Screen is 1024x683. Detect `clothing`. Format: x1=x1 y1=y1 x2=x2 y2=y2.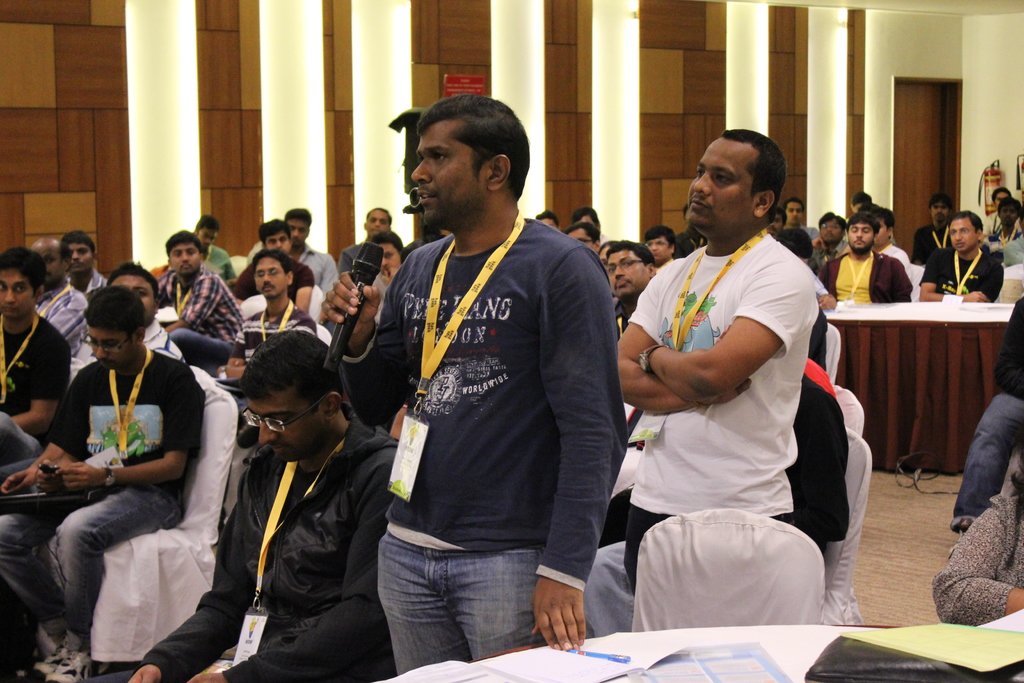
x1=922 y1=244 x2=1007 y2=299.
